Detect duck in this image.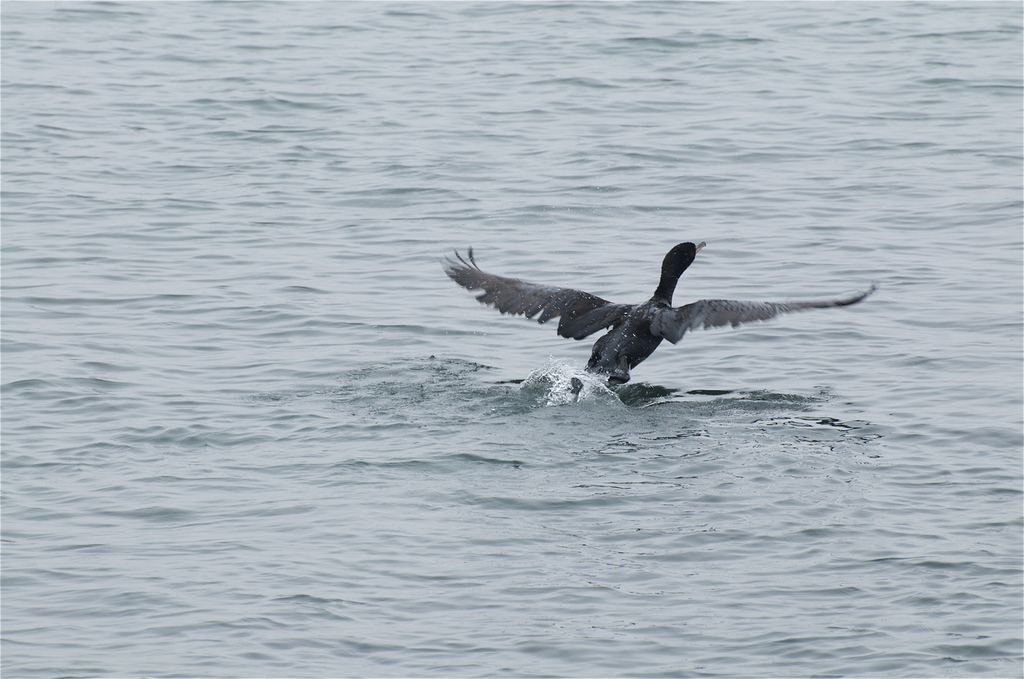
Detection: 449, 230, 832, 388.
